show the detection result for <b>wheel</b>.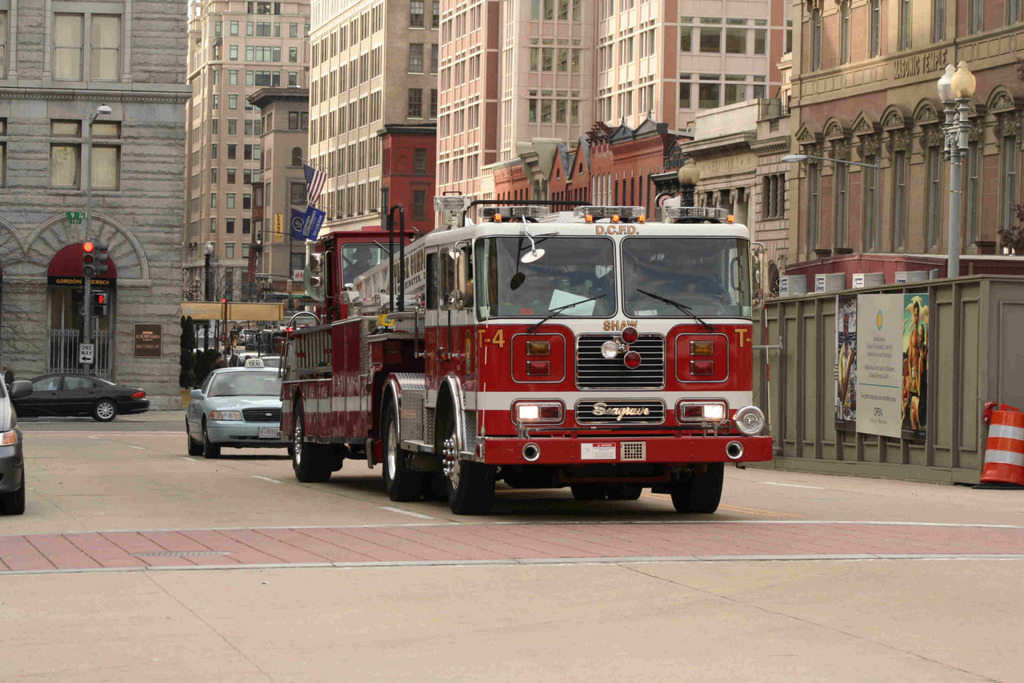
box=[1, 472, 28, 513].
